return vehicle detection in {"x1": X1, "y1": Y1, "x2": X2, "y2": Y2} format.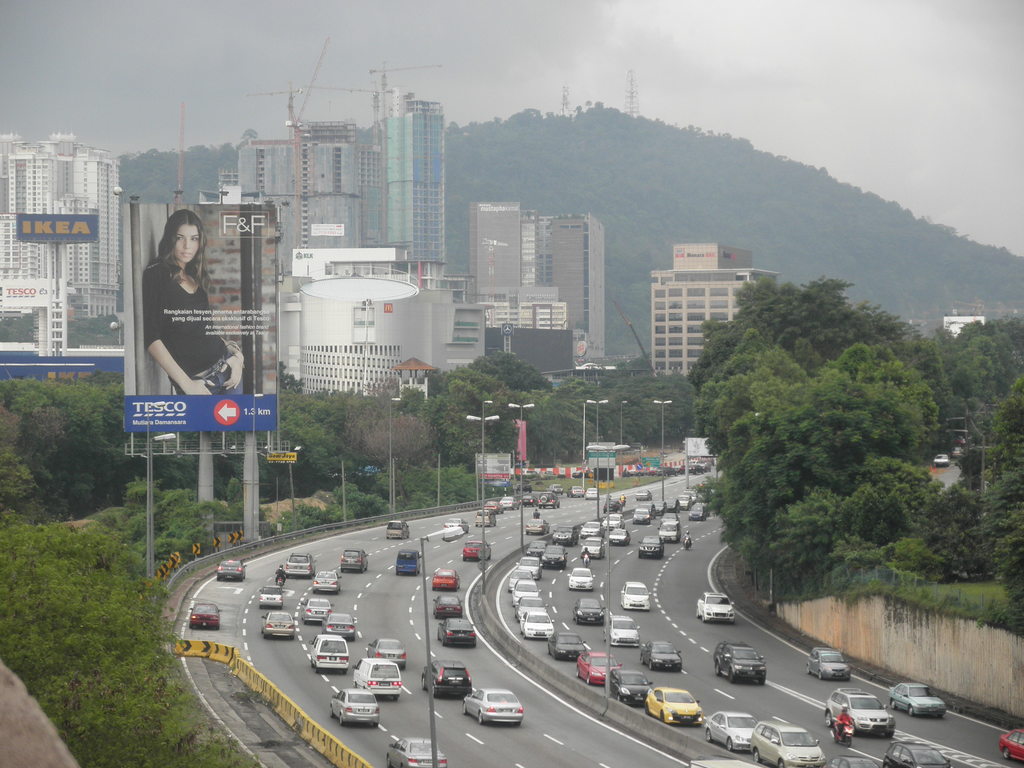
{"x1": 520, "y1": 491, "x2": 535, "y2": 509}.
